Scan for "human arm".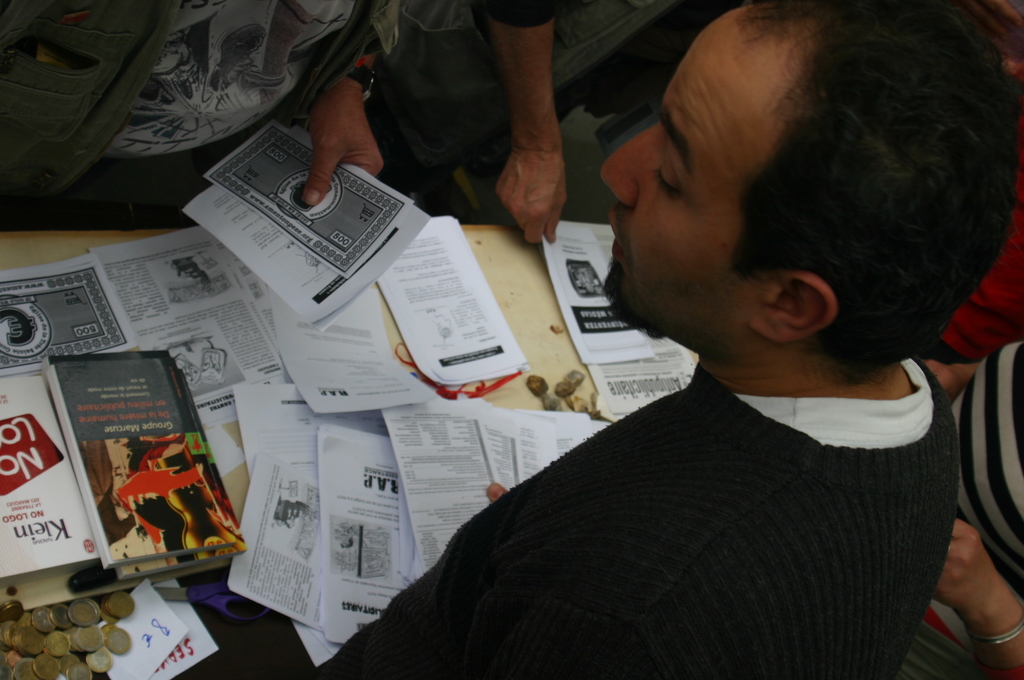
Scan result: bbox(914, 346, 977, 403).
